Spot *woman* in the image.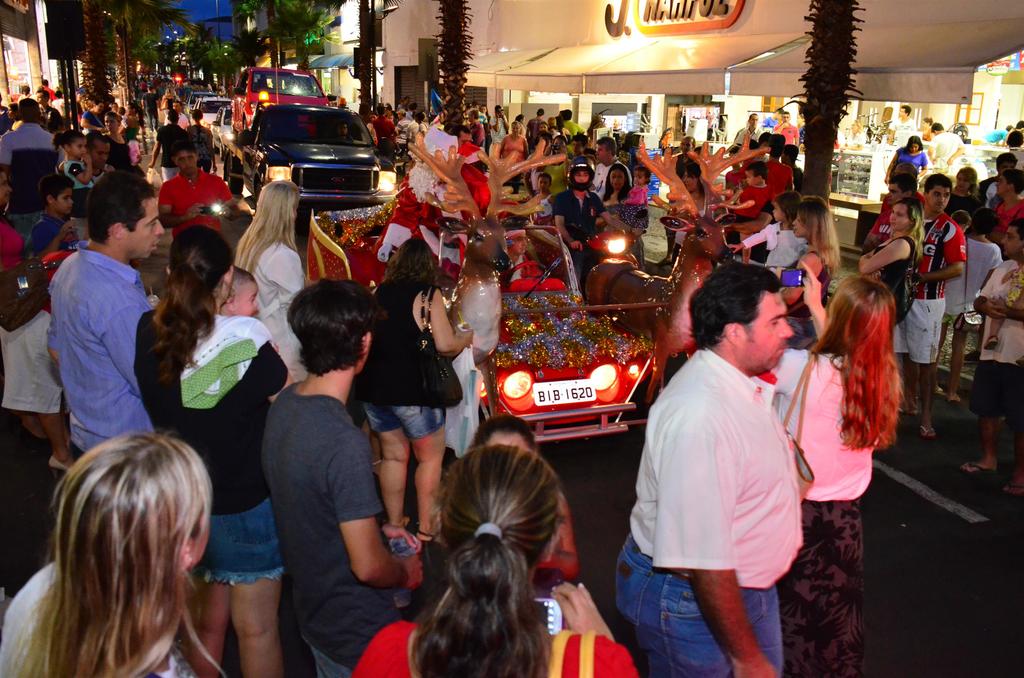
*woman* found at (left=757, top=257, right=908, bottom=677).
